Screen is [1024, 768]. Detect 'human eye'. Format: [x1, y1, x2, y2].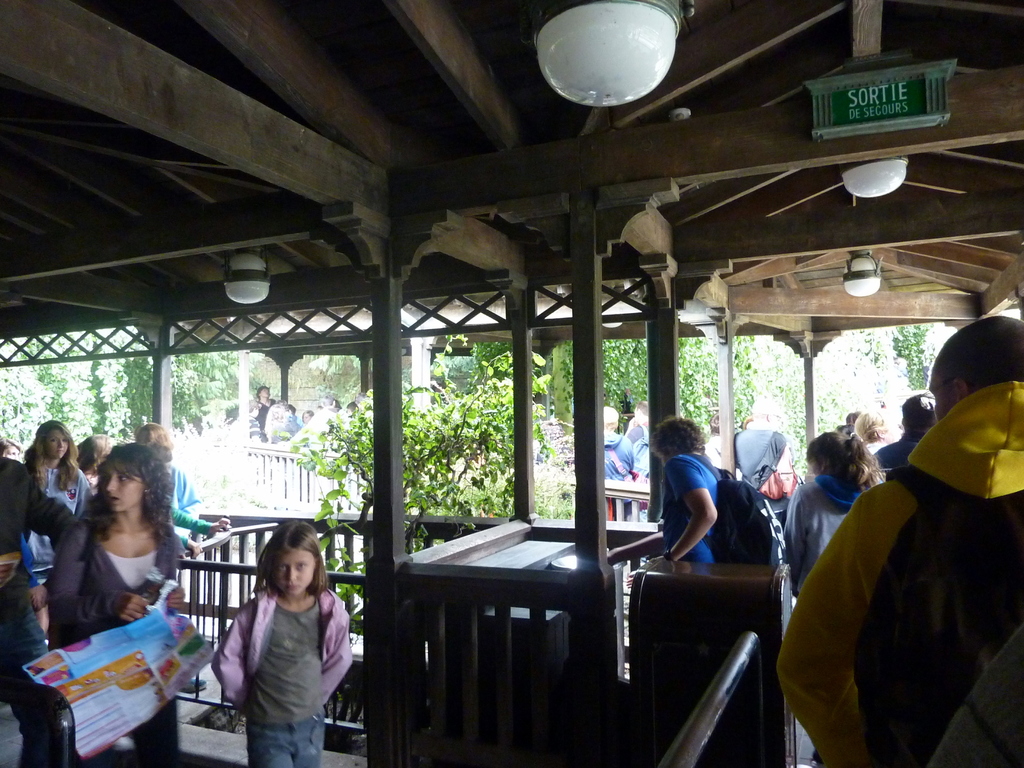
[61, 436, 70, 443].
